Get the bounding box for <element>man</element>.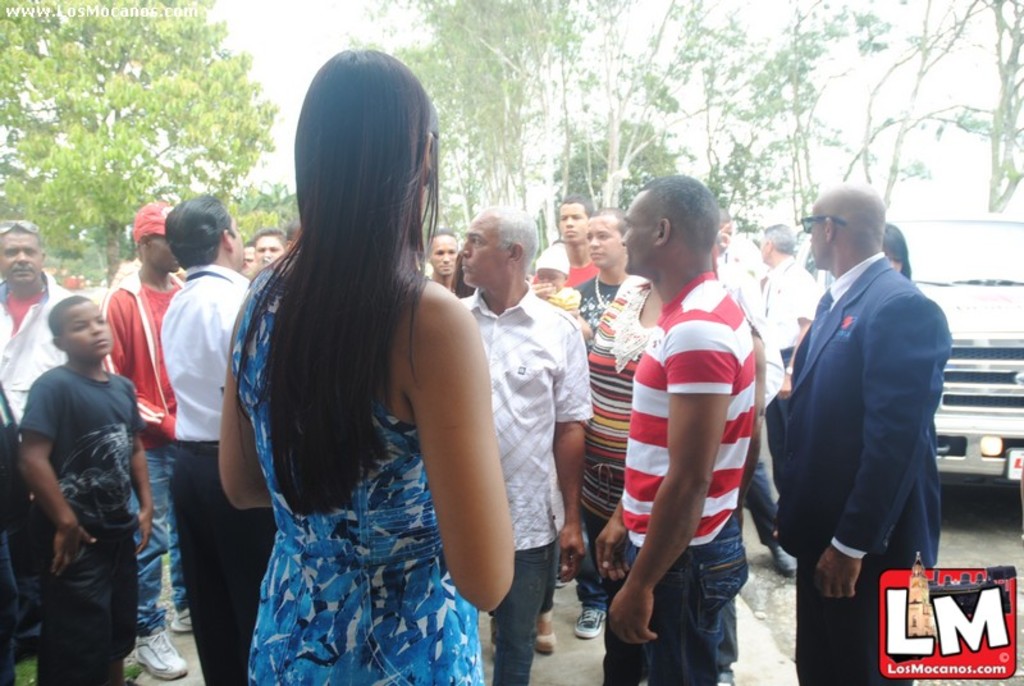
[left=567, top=202, right=639, bottom=602].
